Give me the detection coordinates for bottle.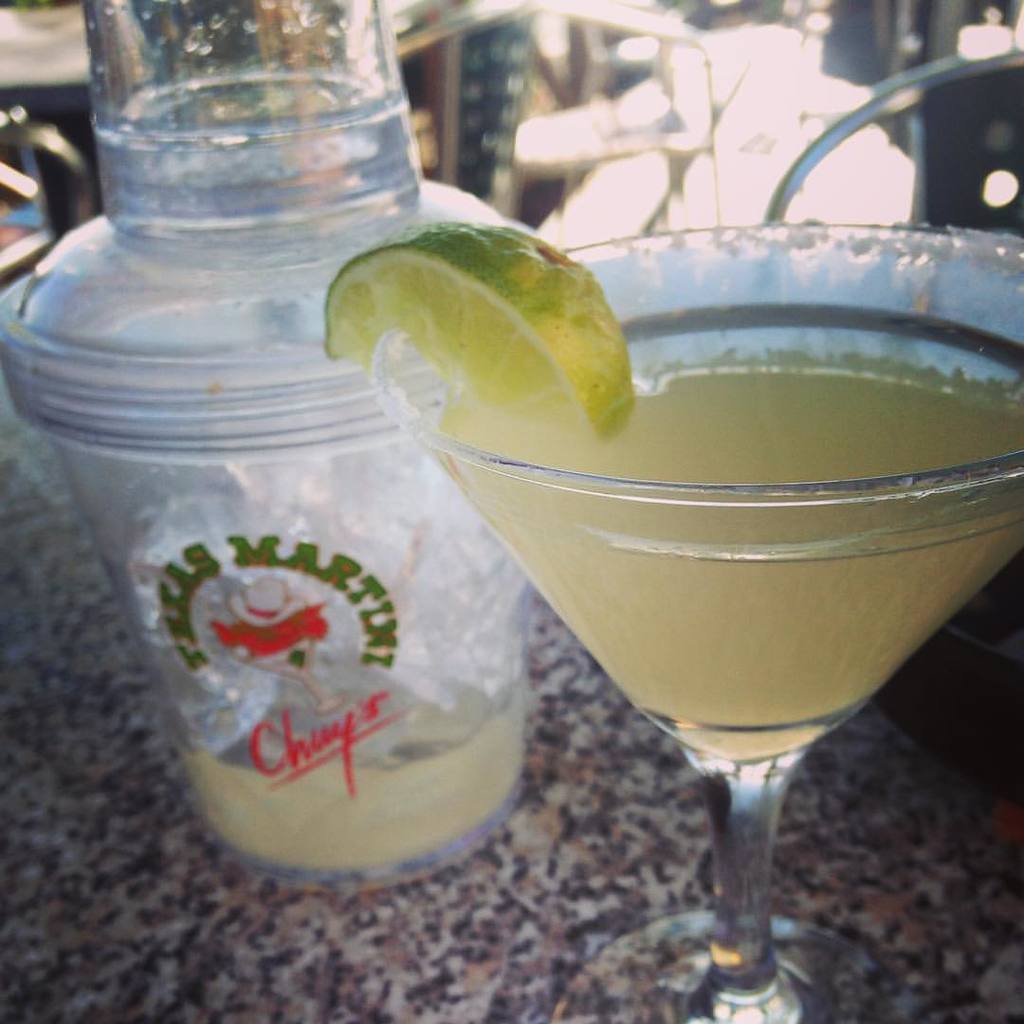
rect(0, 0, 528, 894).
